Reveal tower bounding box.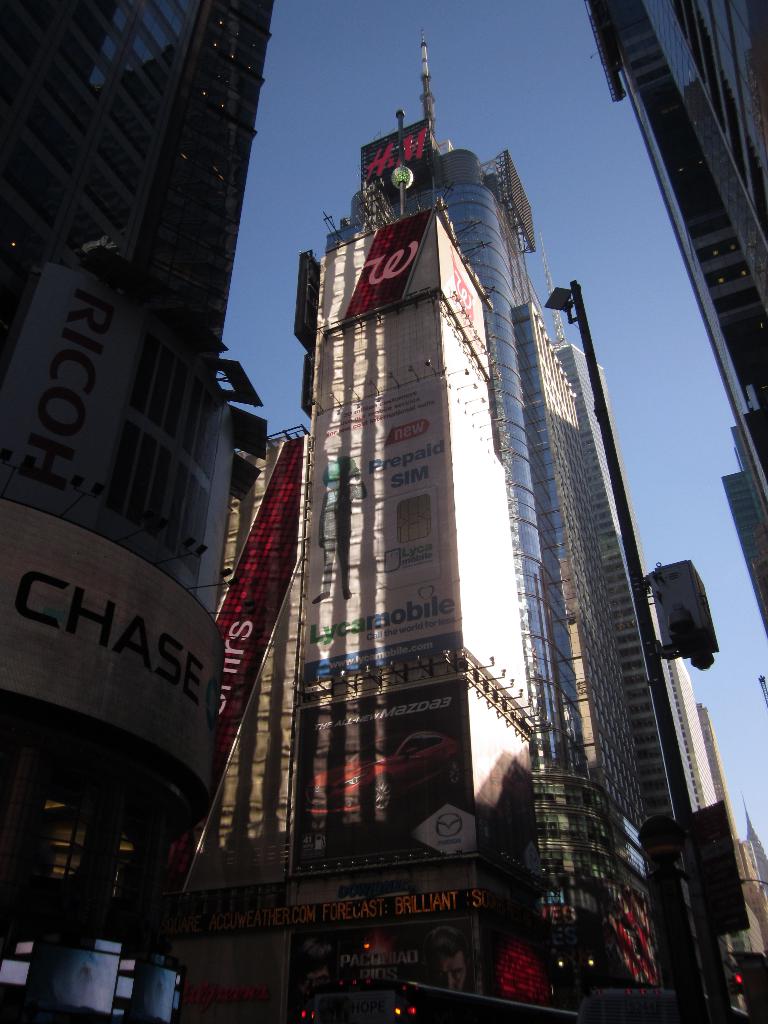
Revealed: {"left": 596, "top": 0, "right": 765, "bottom": 631}.
